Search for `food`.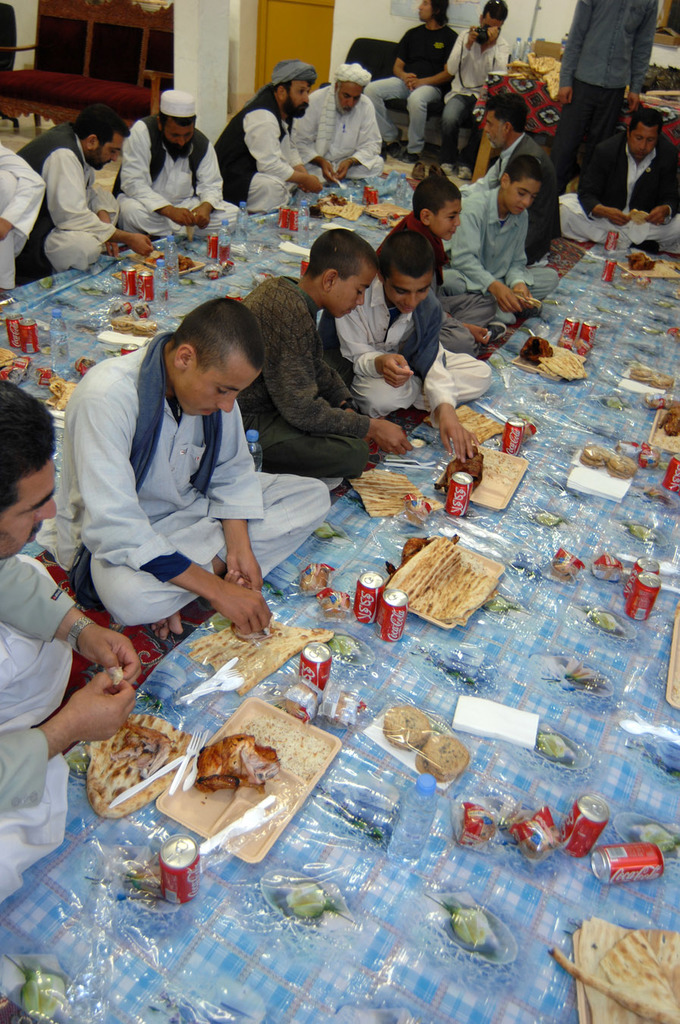
Found at bbox=[394, 538, 496, 622].
